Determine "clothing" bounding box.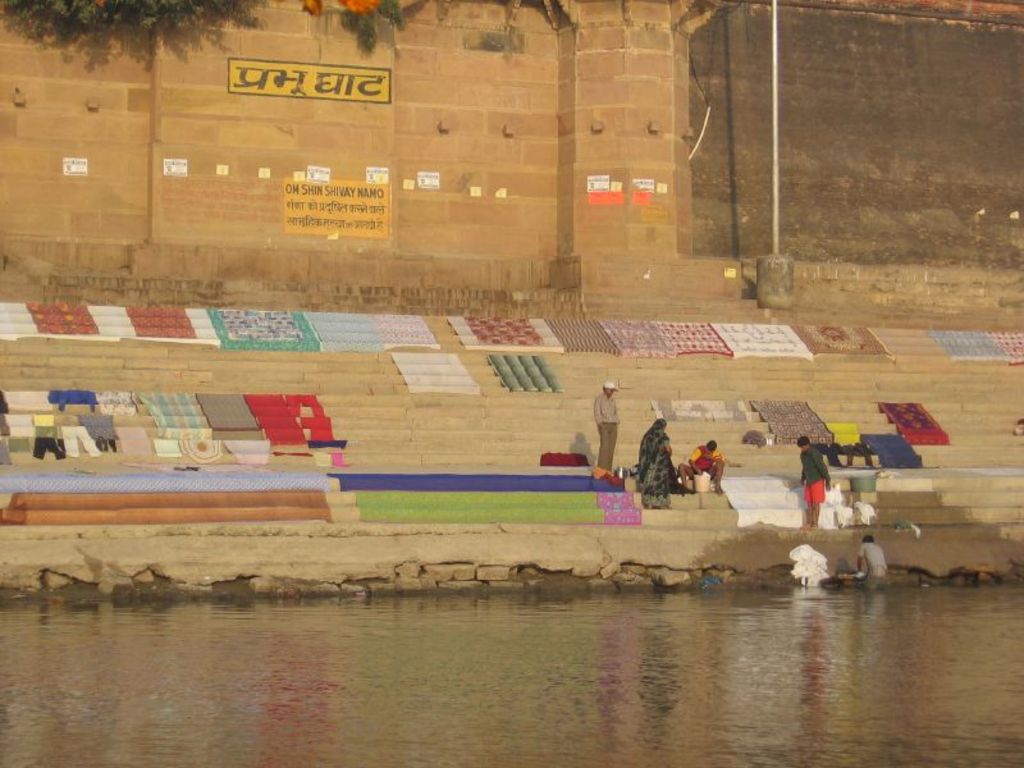
Determined: 855:540:891:580.
